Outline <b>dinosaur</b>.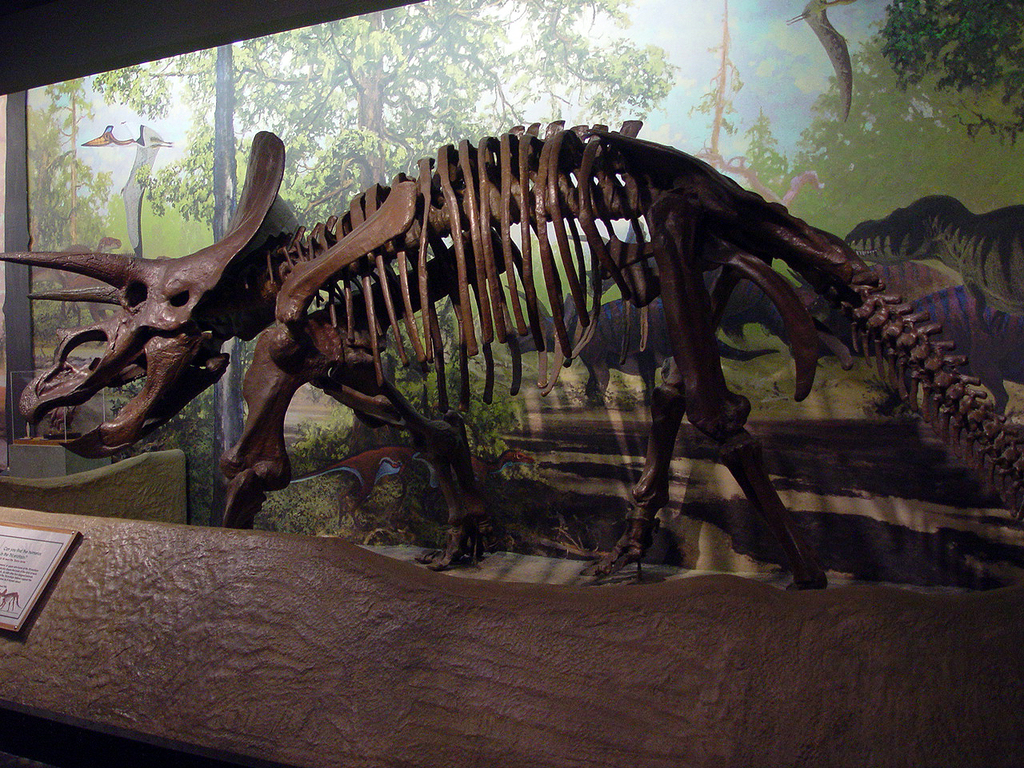
Outline: [838,194,1023,314].
